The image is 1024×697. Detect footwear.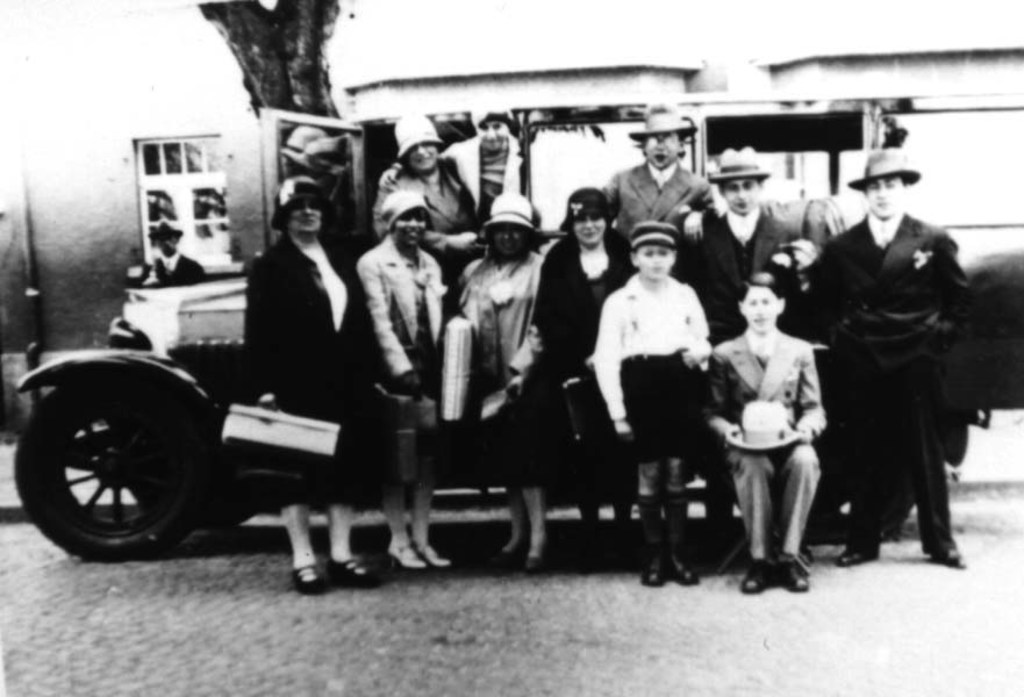
Detection: <bbox>931, 544, 968, 569</bbox>.
